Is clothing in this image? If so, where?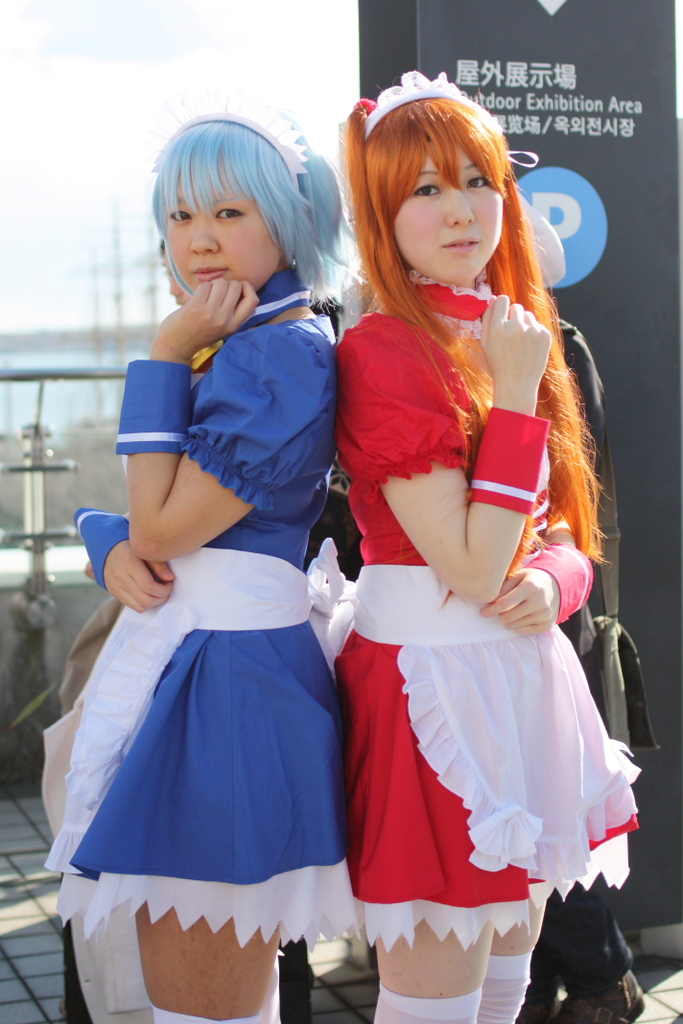
Yes, at {"x1": 335, "y1": 263, "x2": 626, "y2": 960}.
